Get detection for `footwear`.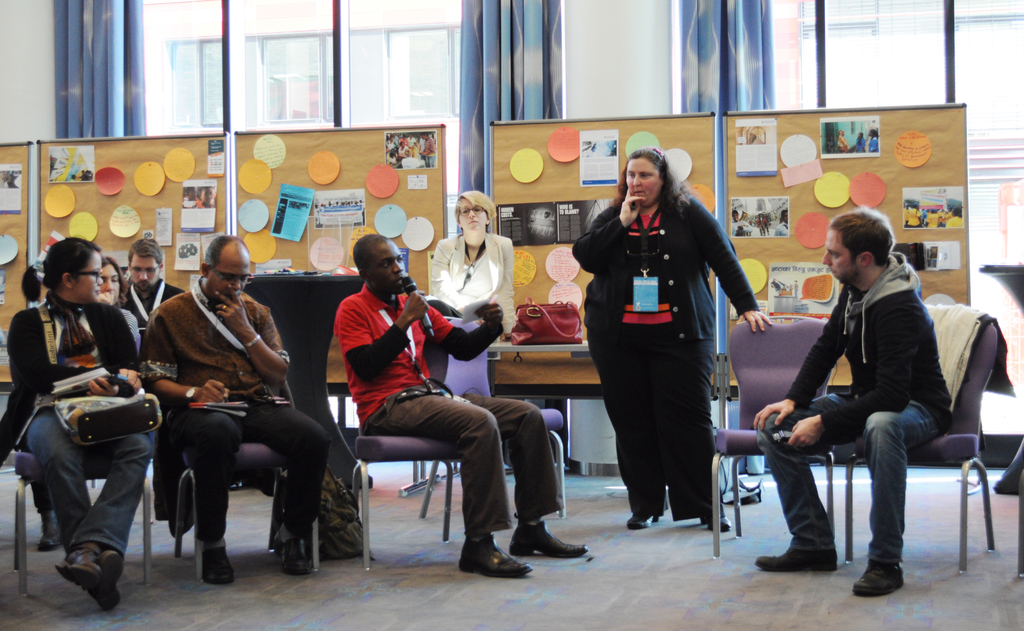
Detection: 271, 522, 314, 576.
